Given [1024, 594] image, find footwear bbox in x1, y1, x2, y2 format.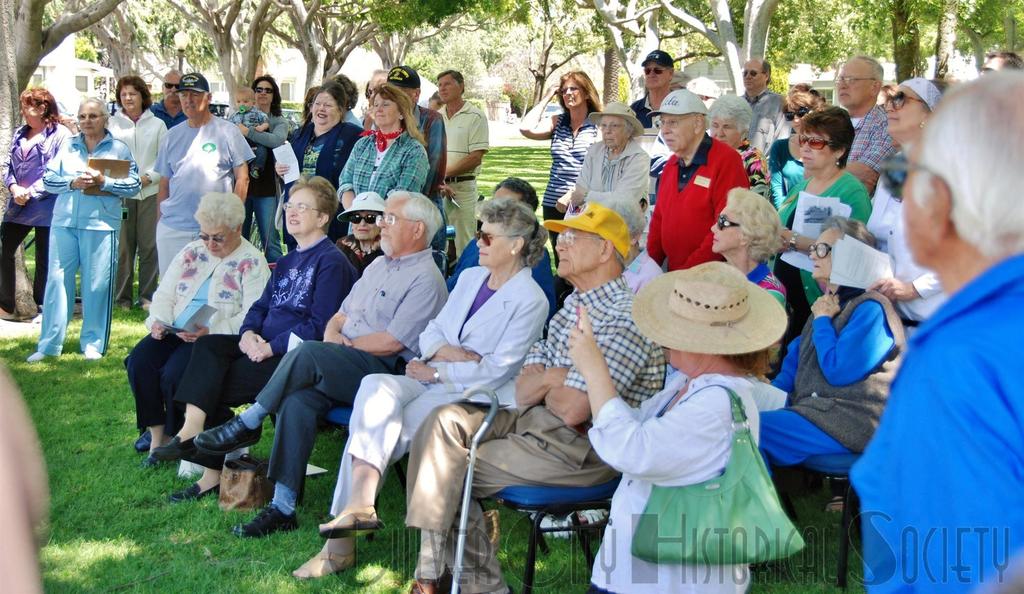
405, 565, 460, 593.
